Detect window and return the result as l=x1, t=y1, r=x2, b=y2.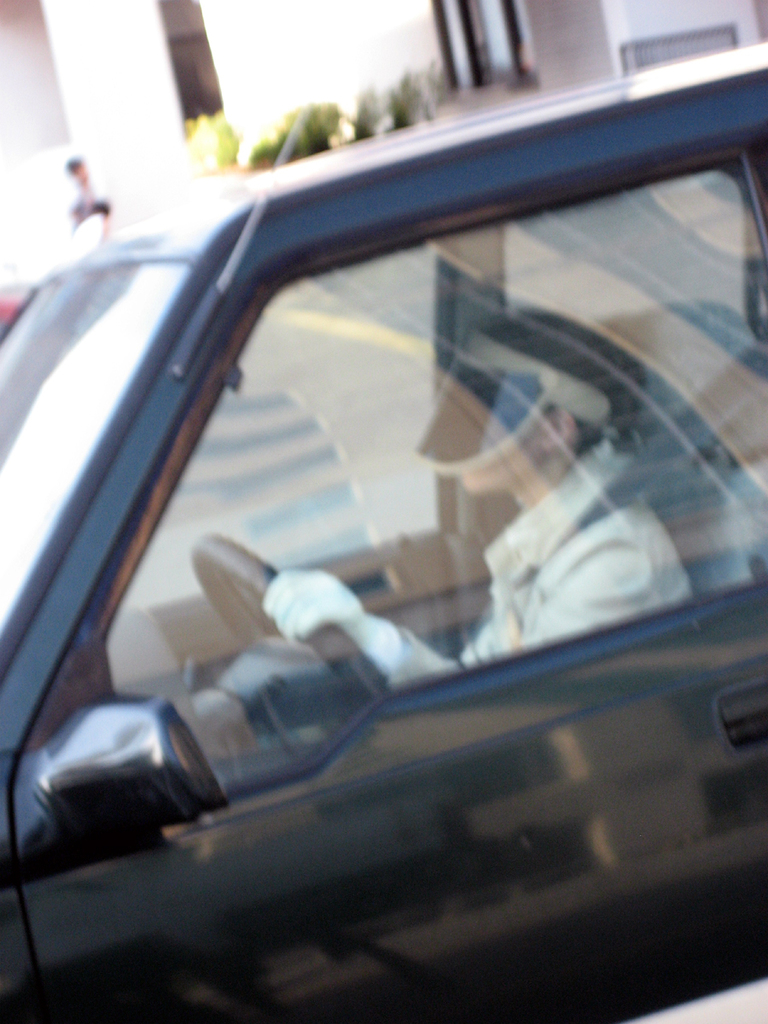
l=99, t=122, r=767, b=804.
